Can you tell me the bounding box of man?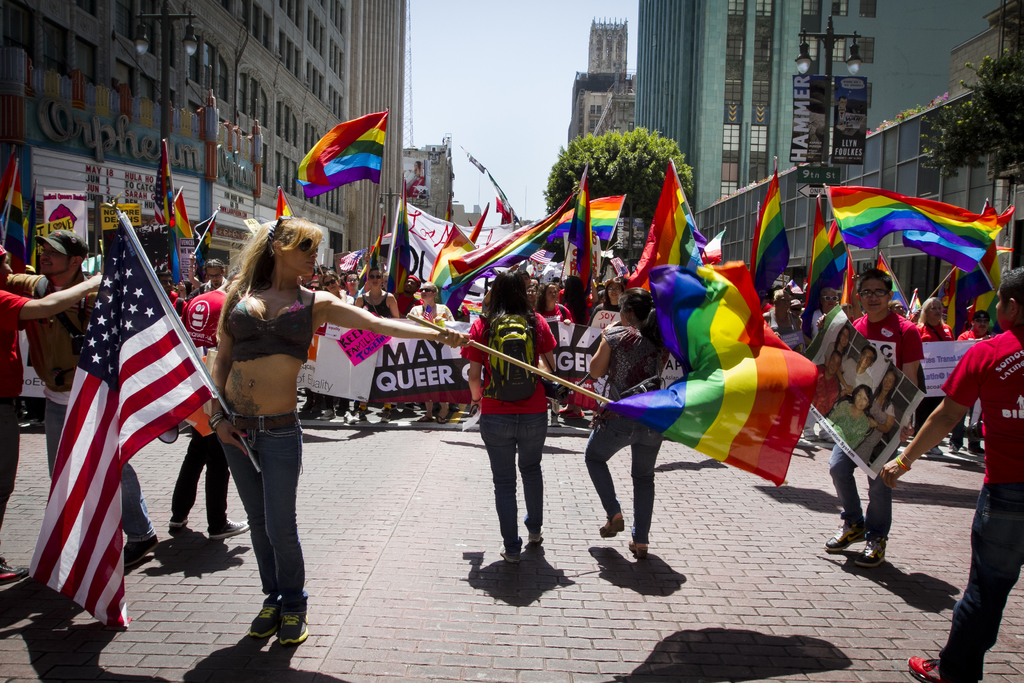
box(838, 345, 888, 406).
